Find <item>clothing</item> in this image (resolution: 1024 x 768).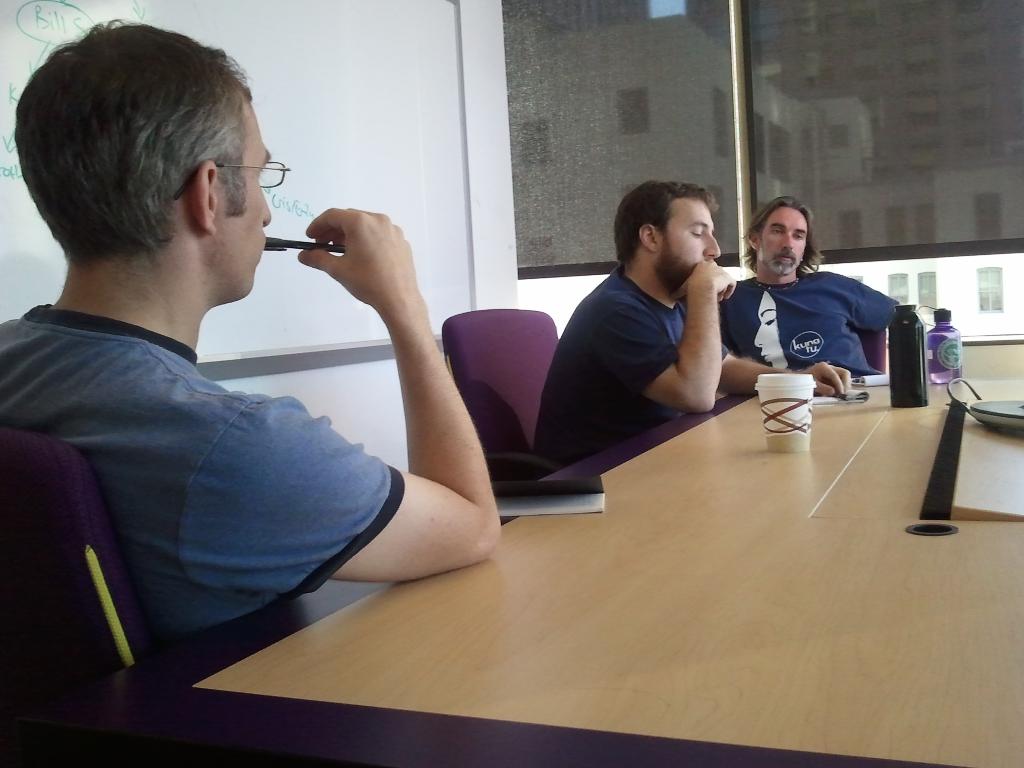
{"left": 8, "top": 200, "right": 413, "bottom": 692}.
